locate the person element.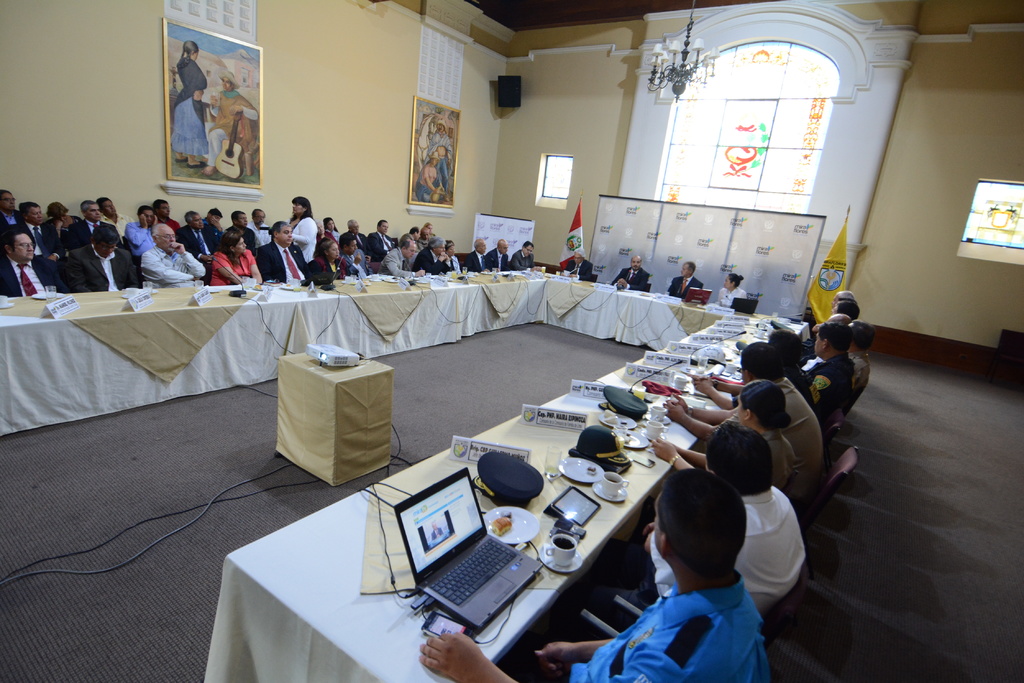
Element bbox: [430,120,454,177].
